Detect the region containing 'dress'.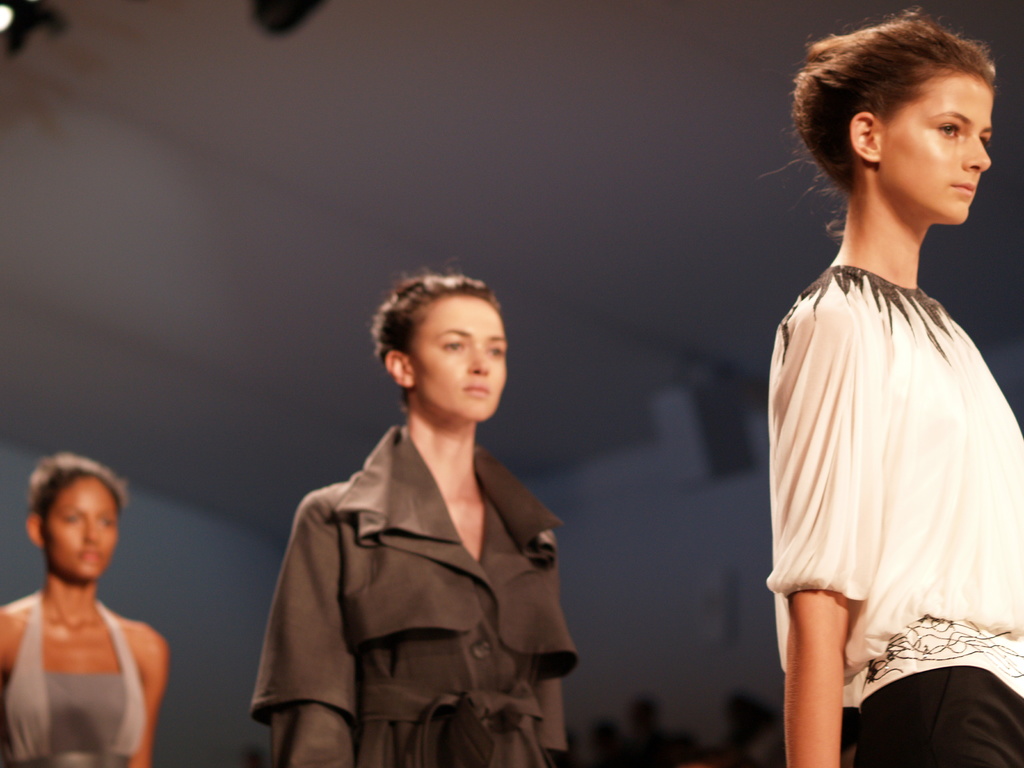
bbox=(0, 588, 148, 767).
